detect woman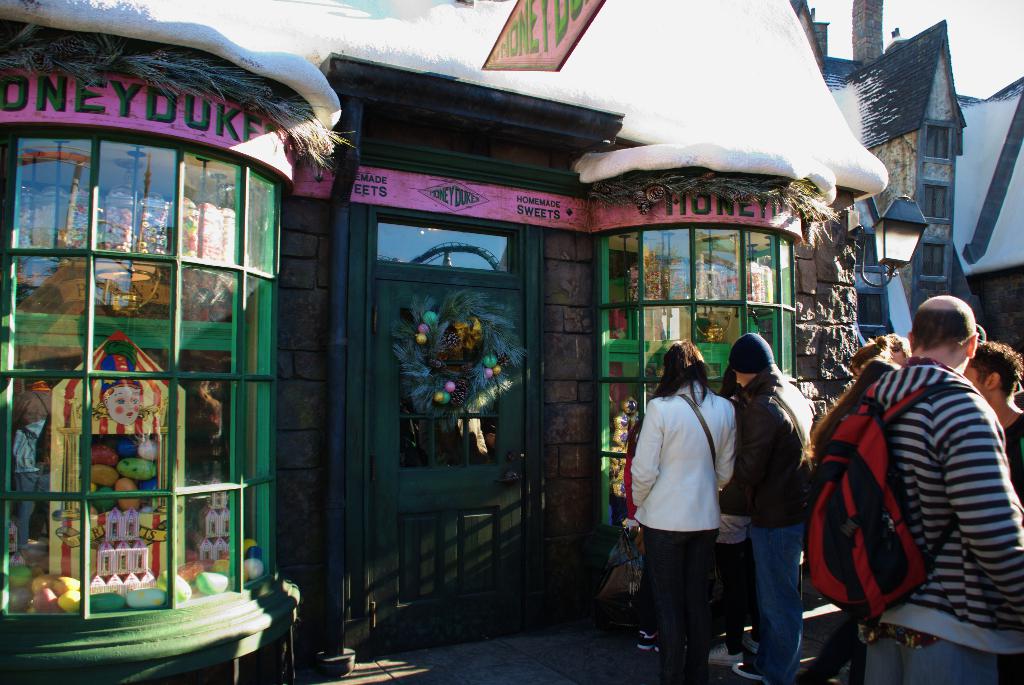
region(796, 357, 897, 684)
